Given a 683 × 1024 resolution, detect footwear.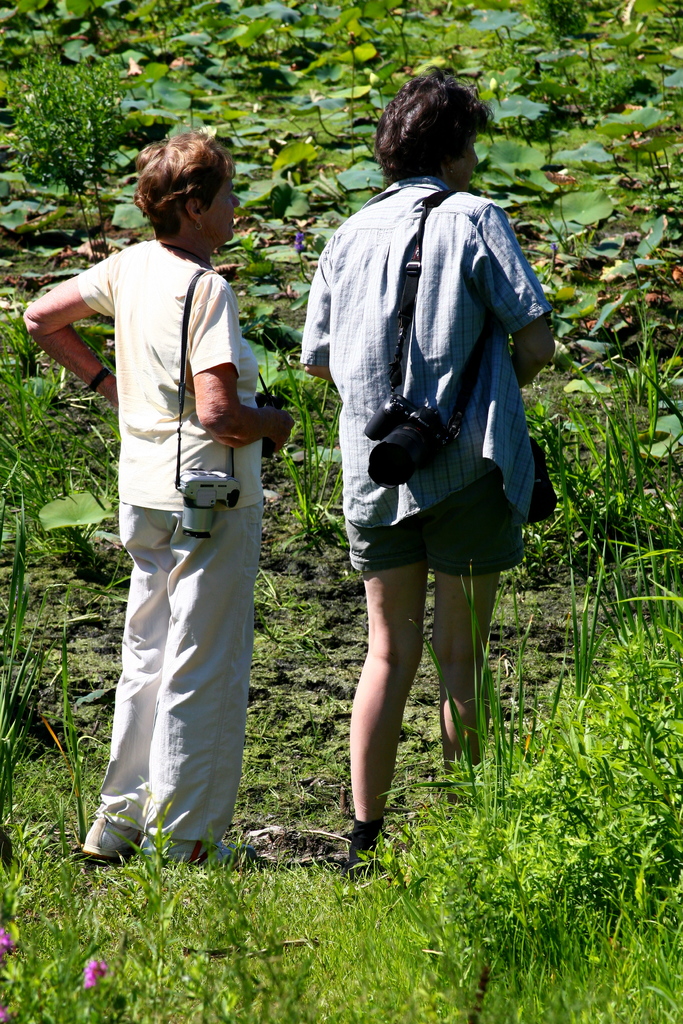
BBox(159, 840, 252, 872).
